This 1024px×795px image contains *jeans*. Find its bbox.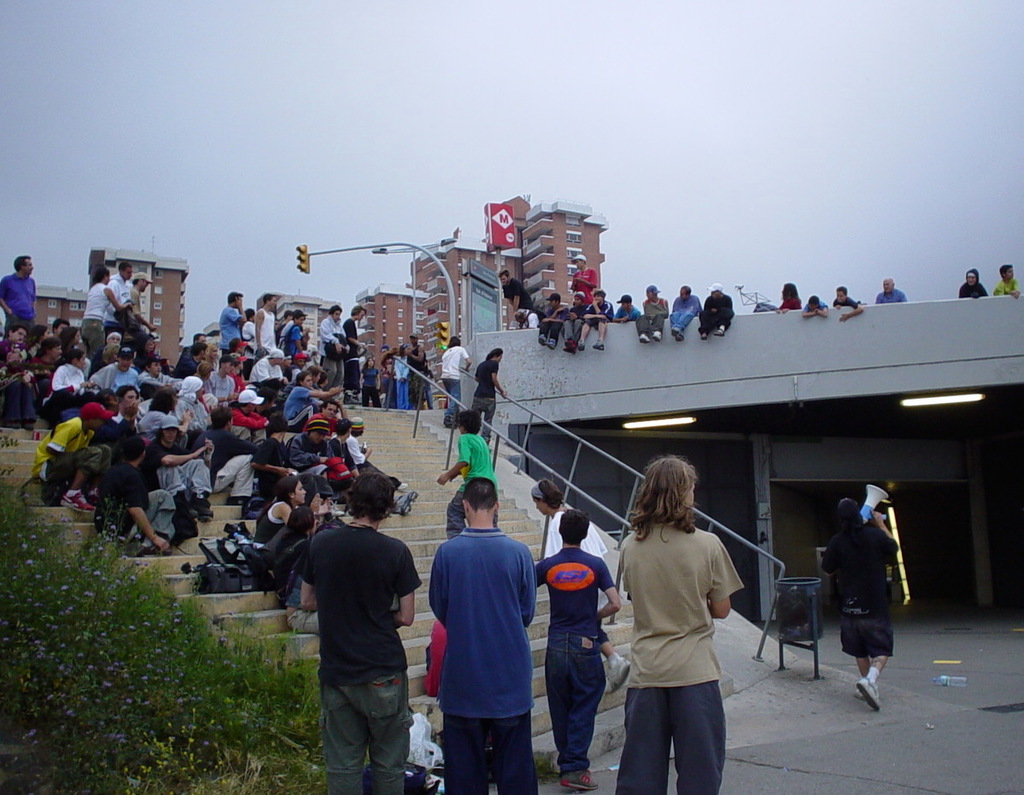
[547, 627, 600, 775].
